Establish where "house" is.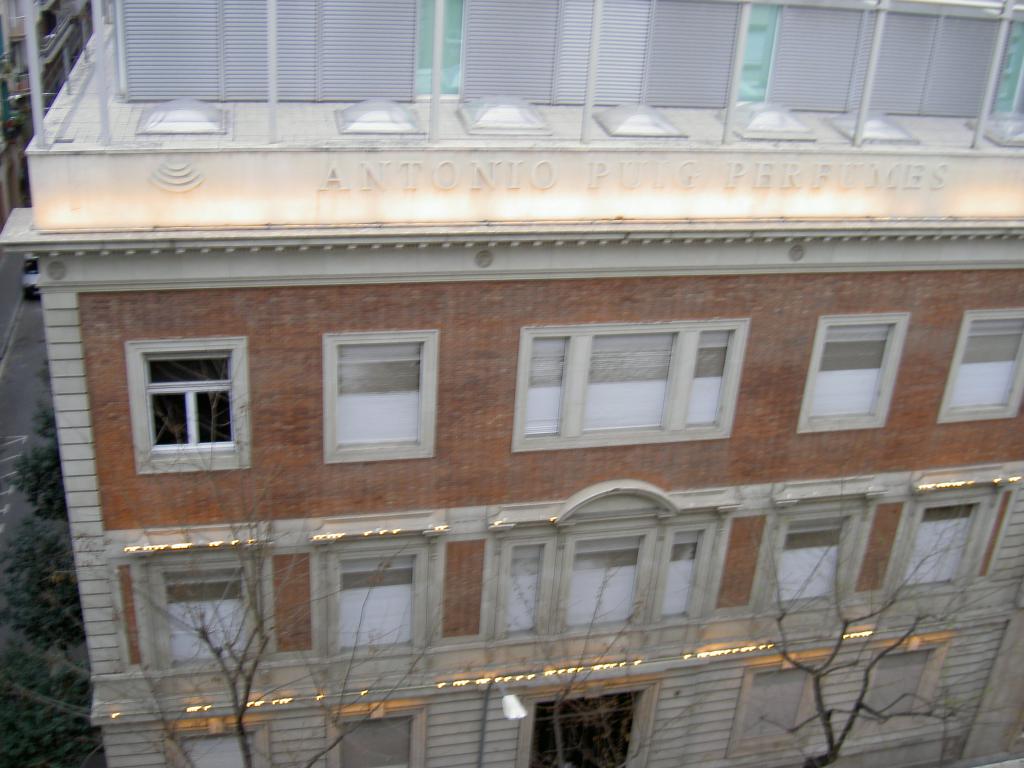
Established at x1=0, y1=0, x2=1023, y2=767.
